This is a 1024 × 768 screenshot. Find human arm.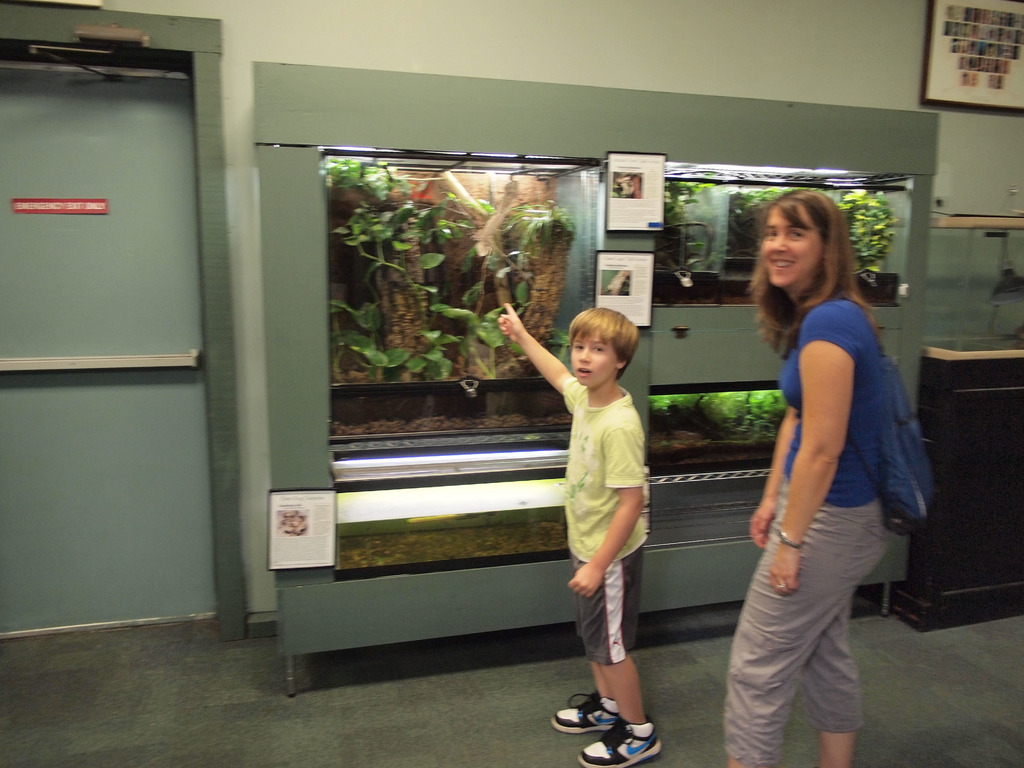
Bounding box: pyautogui.locateOnScreen(564, 422, 646, 600).
